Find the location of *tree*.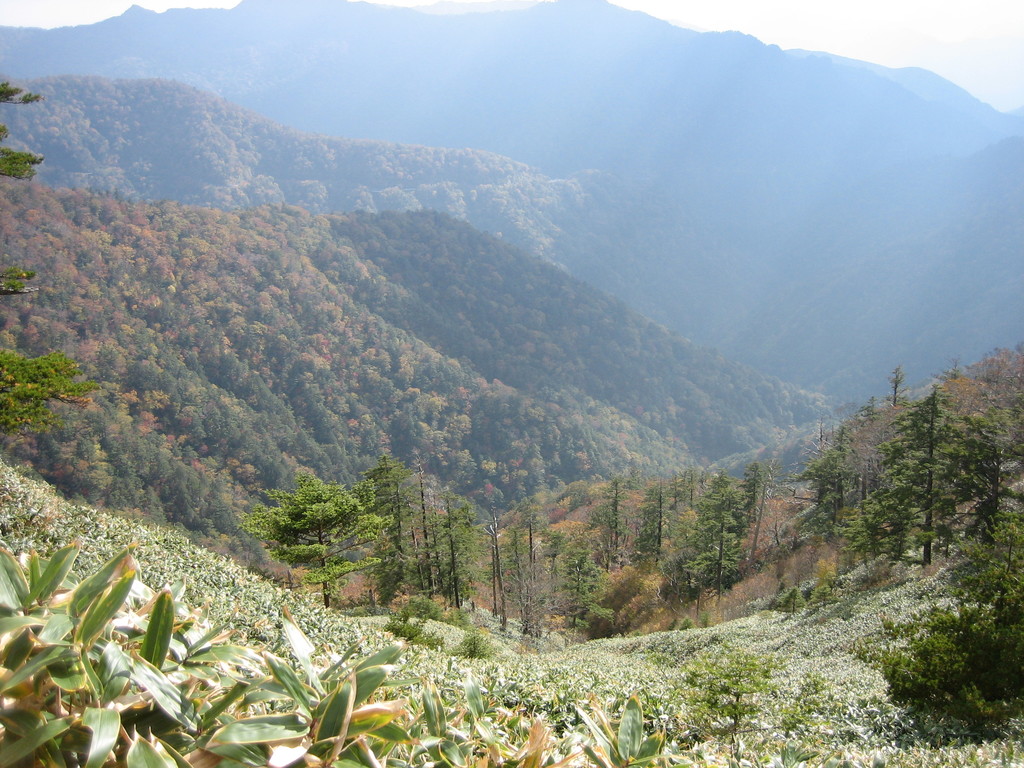
Location: 0/74/100/472.
